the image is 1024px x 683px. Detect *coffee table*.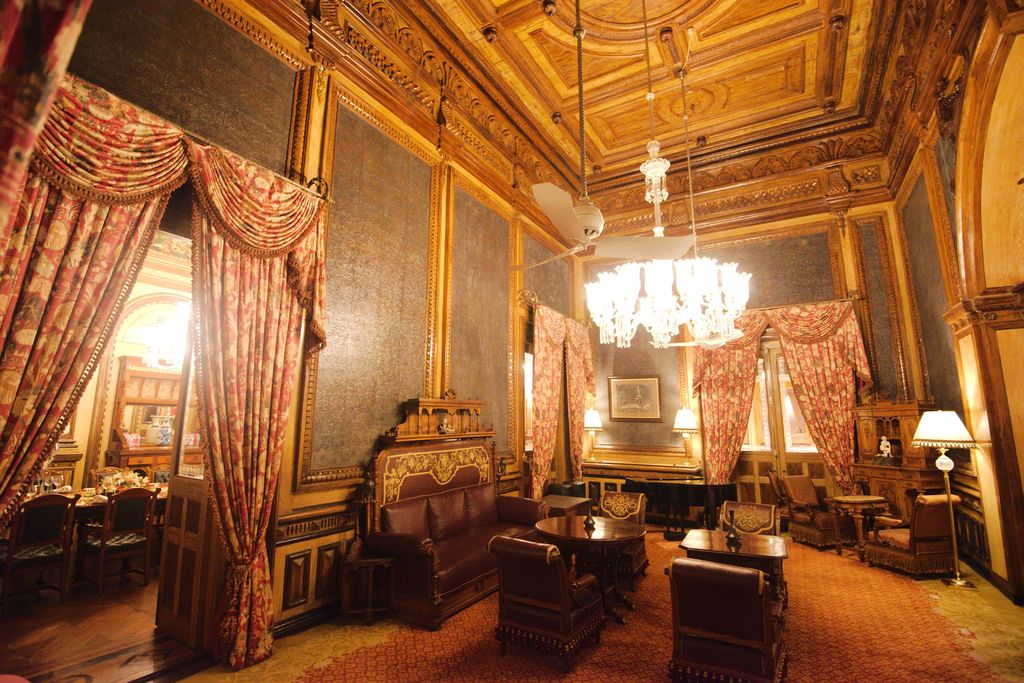
Detection: 537,509,659,602.
